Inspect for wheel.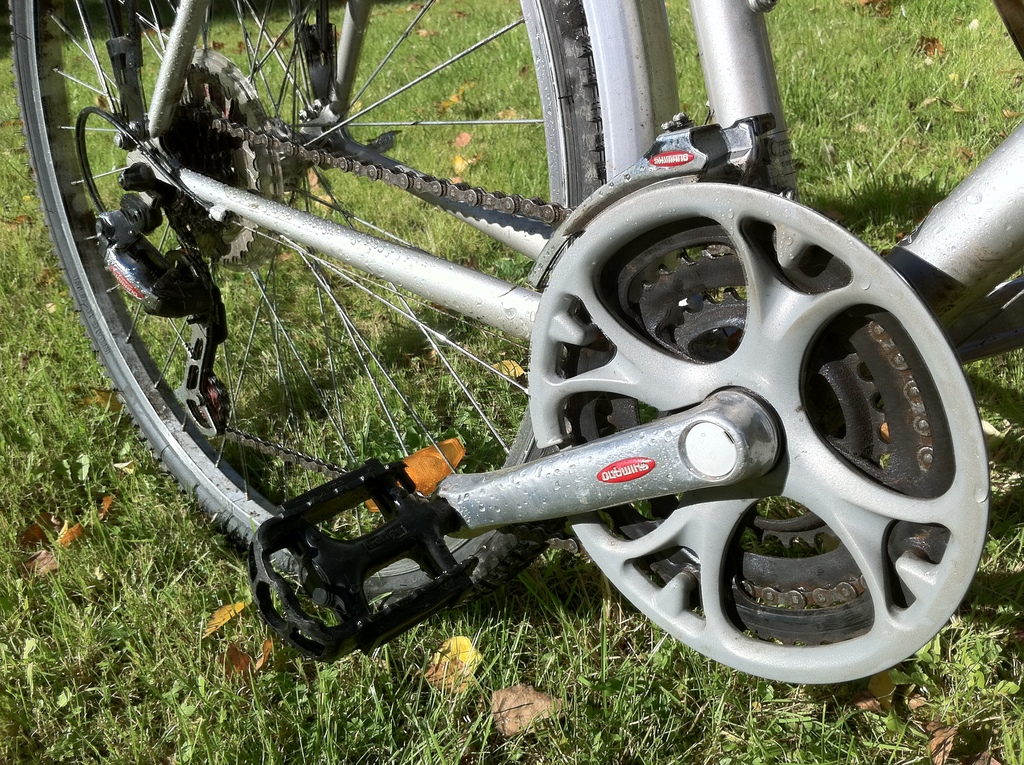
Inspection: 8 0 605 617.
